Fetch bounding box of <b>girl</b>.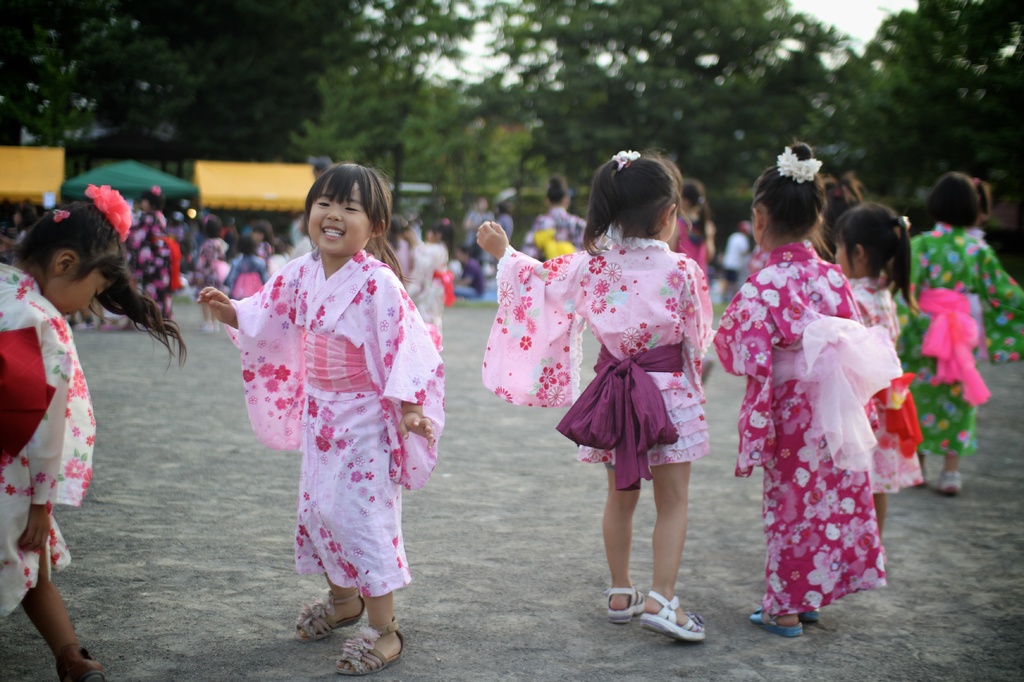
Bbox: region(697, 141, 902, 631).
